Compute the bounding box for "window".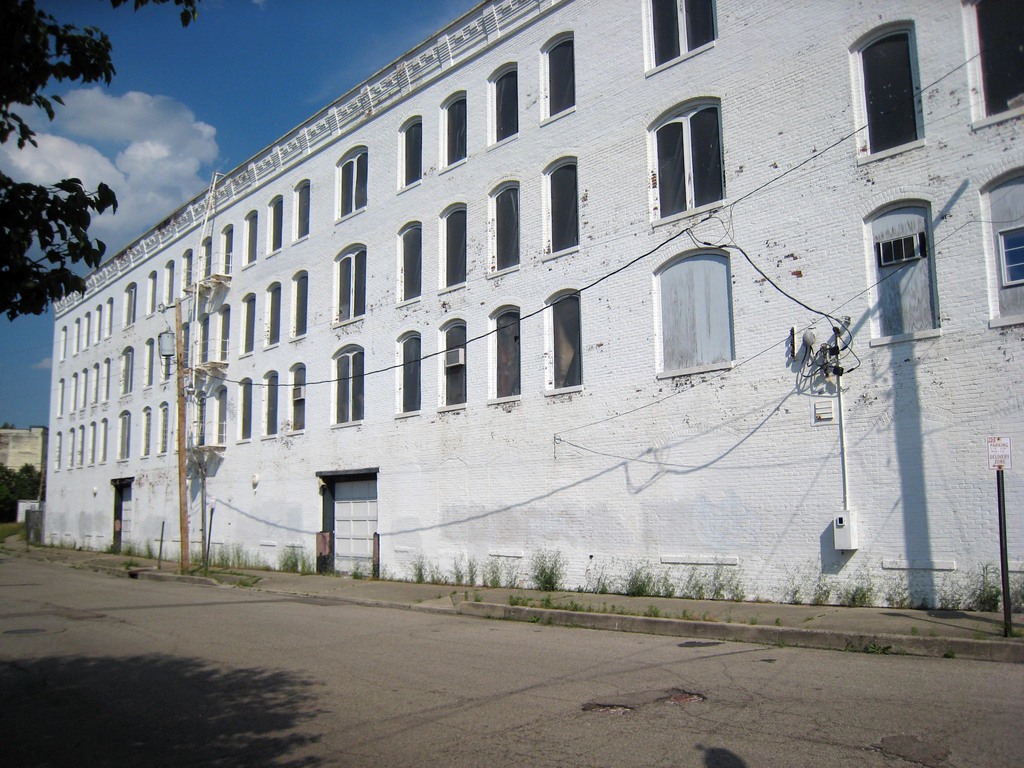
(163, 355, 173, 381).
